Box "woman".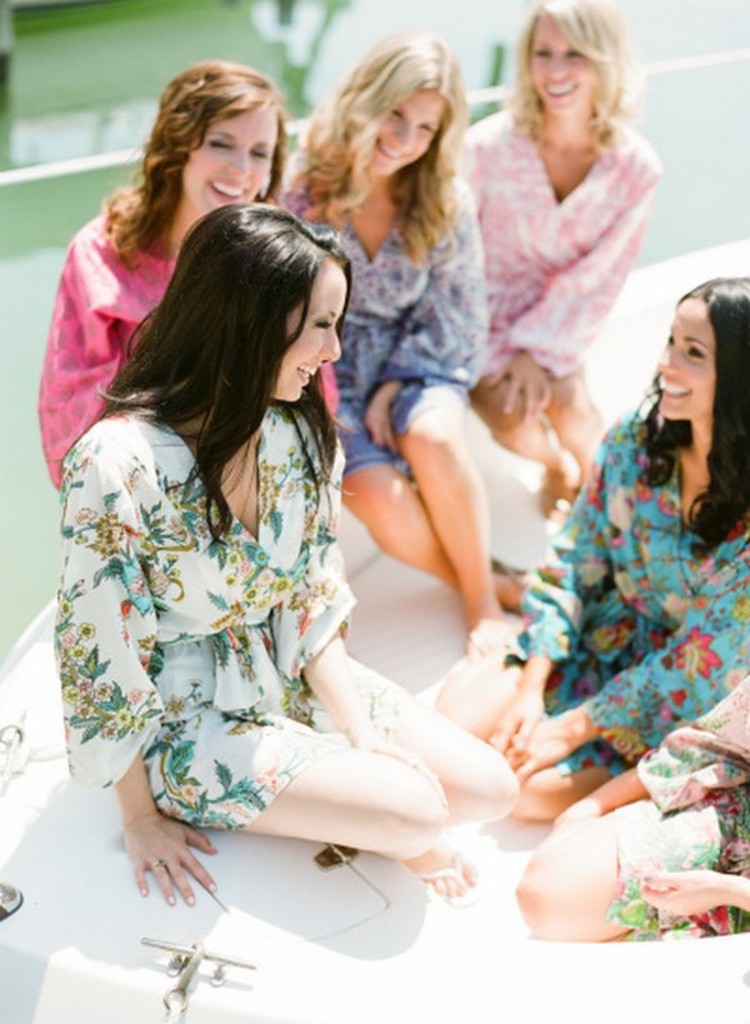
440:0:655:523.
